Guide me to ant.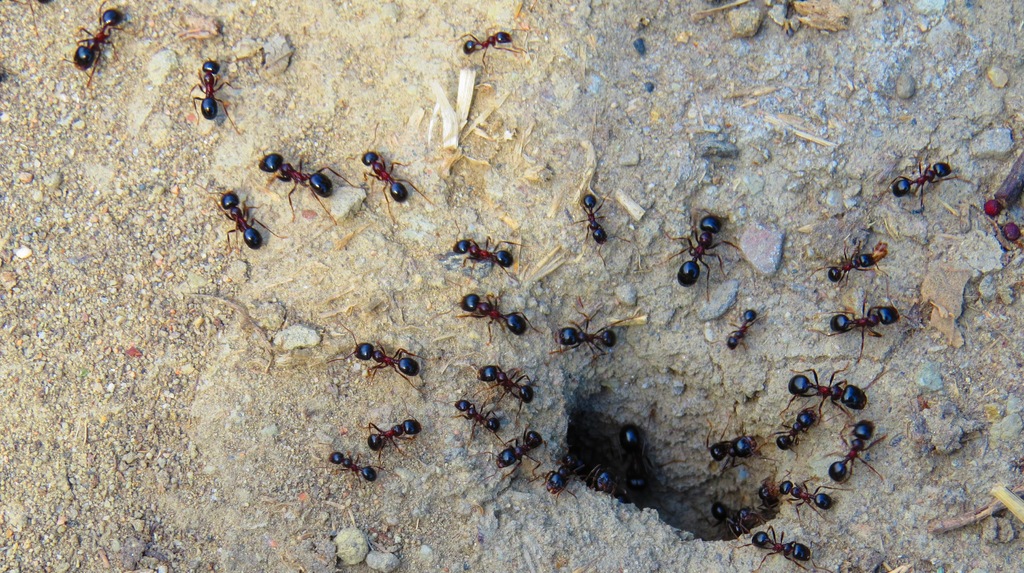
Guidance: box=[659, 213, 741, 299].
